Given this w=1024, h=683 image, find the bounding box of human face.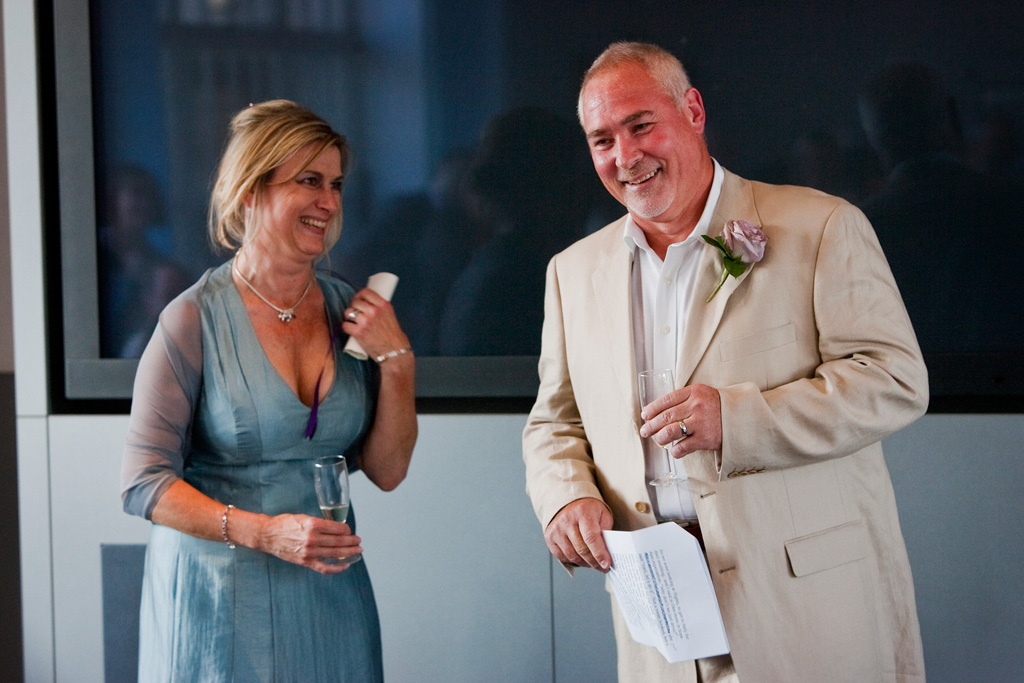
box(255, 141, 346, 266).
